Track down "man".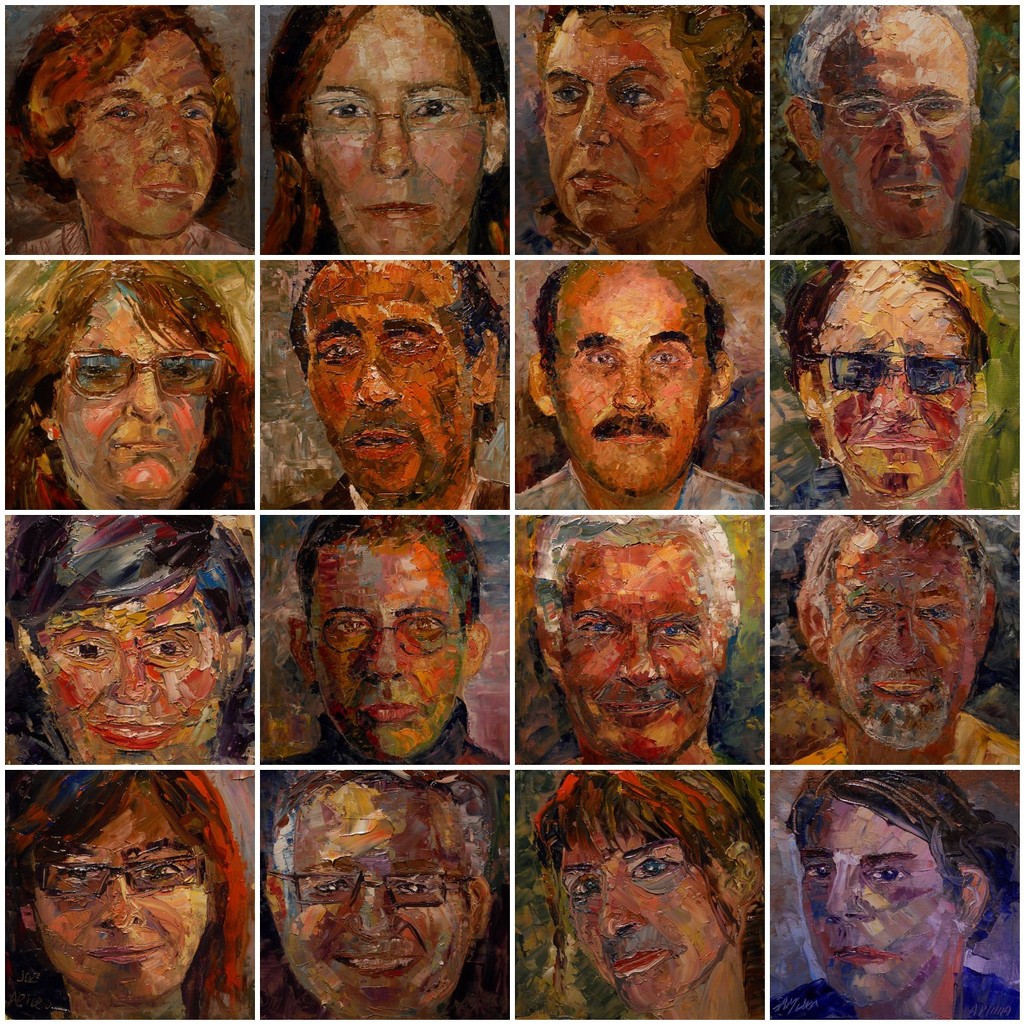
Tracked to 294:253:507:519.
